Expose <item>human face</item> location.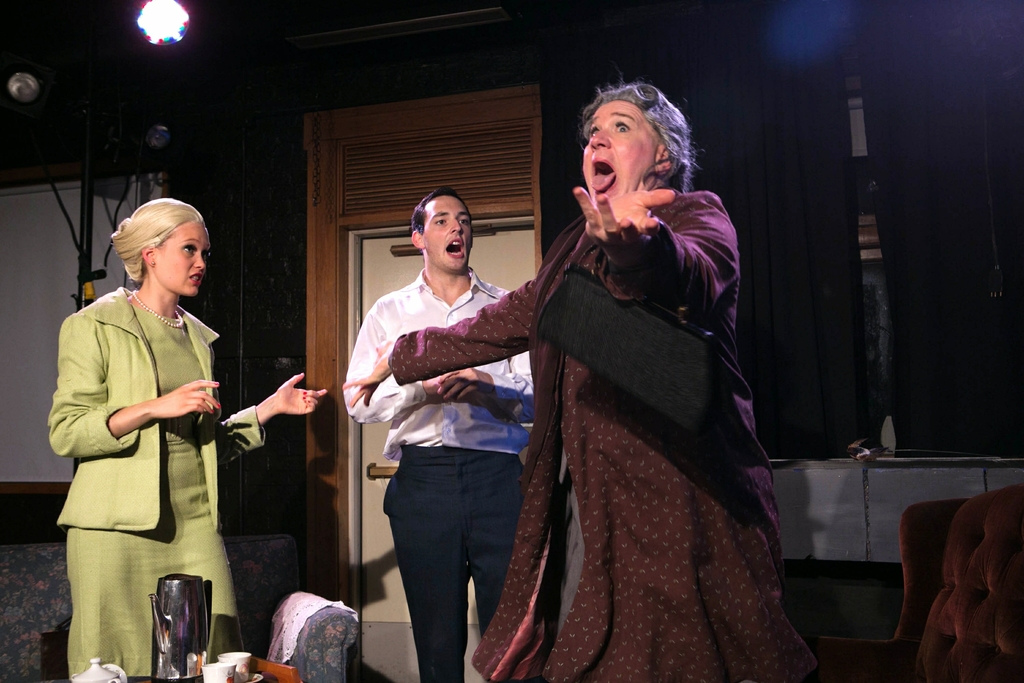
Exposed at pyautogui.locateOnScreen(425, 199, 472, 276).
